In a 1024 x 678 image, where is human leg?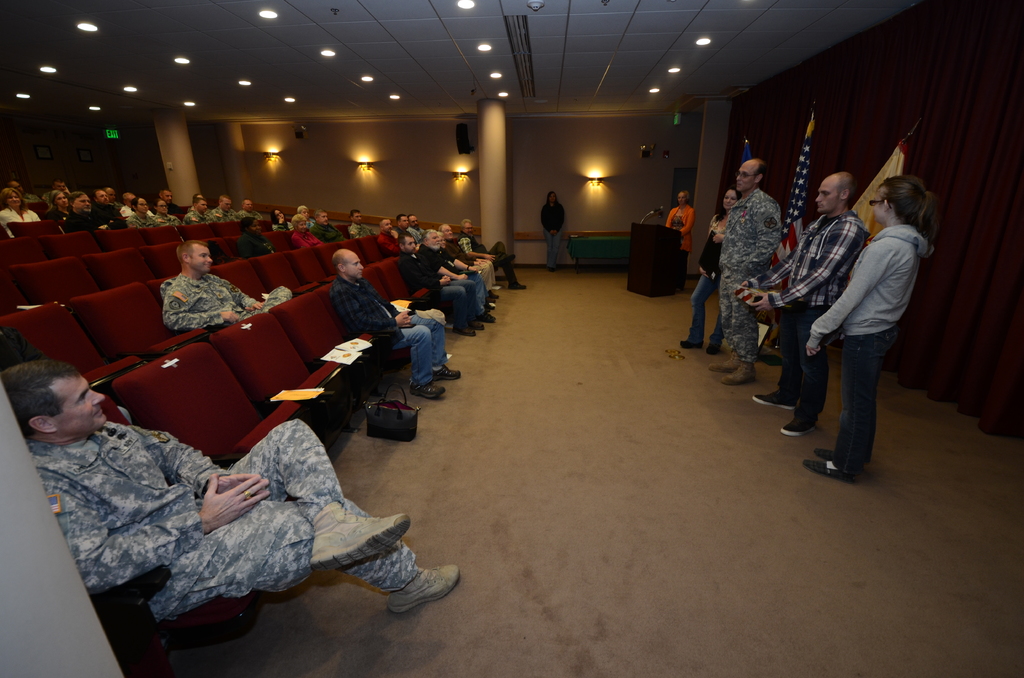
713:280:756:389.
